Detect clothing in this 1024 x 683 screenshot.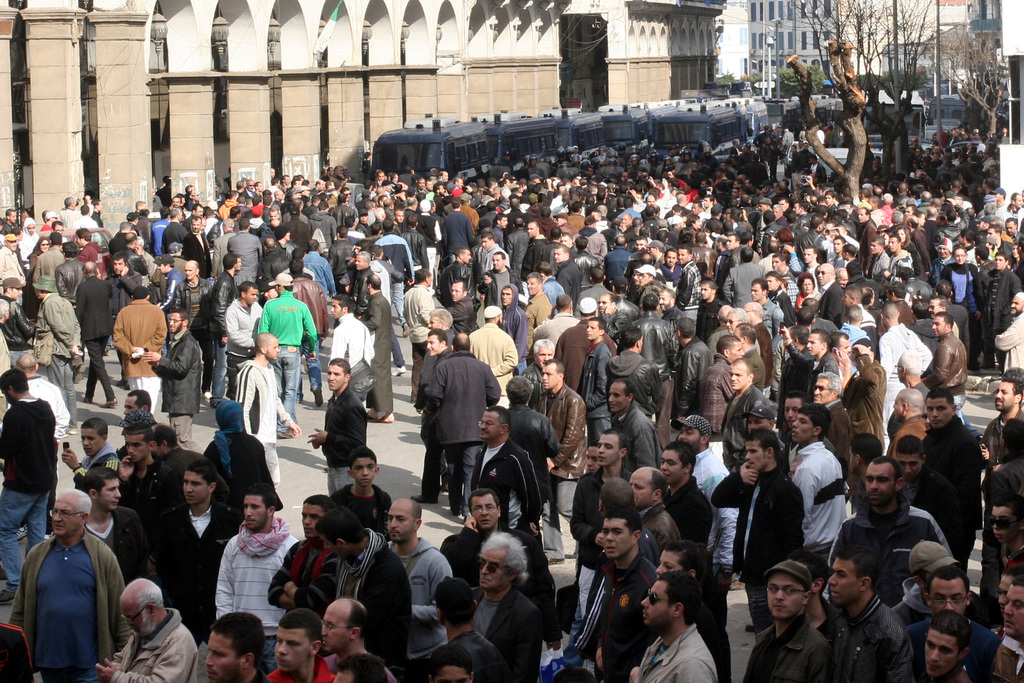
Detection: bbox=[0, 395, 56, 587].
